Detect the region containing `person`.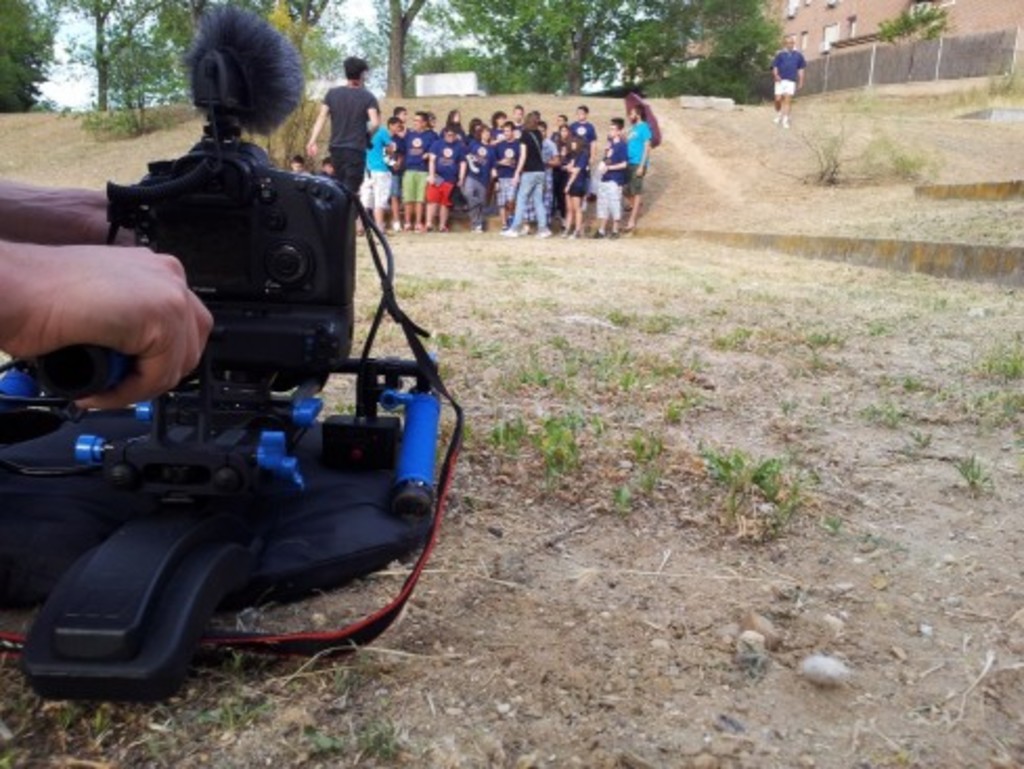
x1=597 y1=119 x2=628 y2=241.
